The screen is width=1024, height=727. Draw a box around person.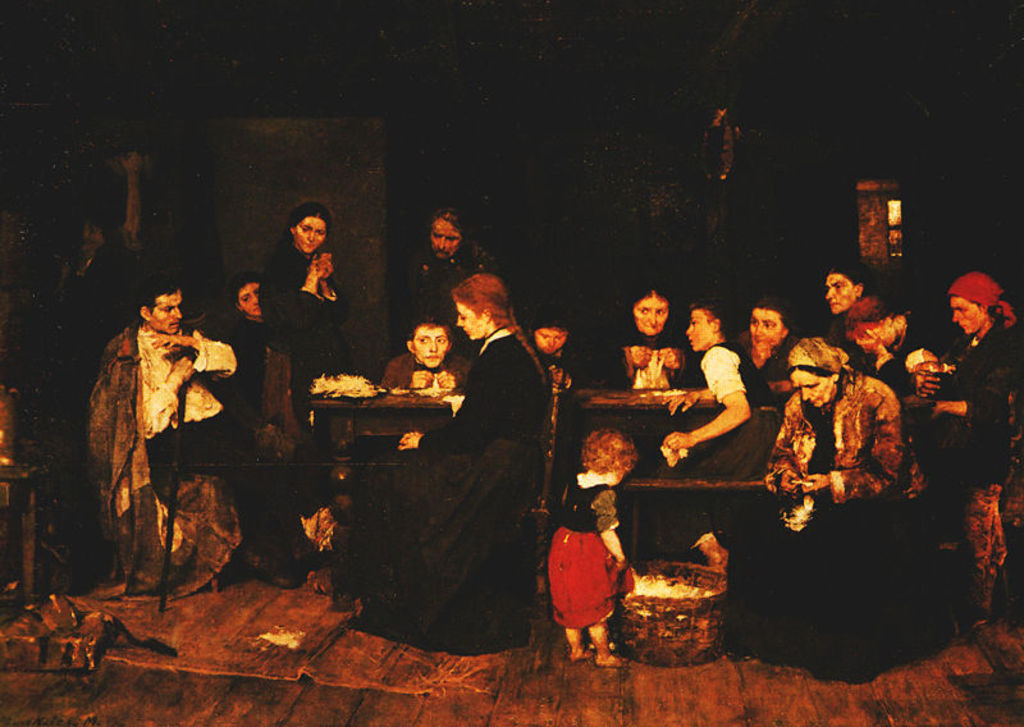
region(586, 282, 701, 385).
